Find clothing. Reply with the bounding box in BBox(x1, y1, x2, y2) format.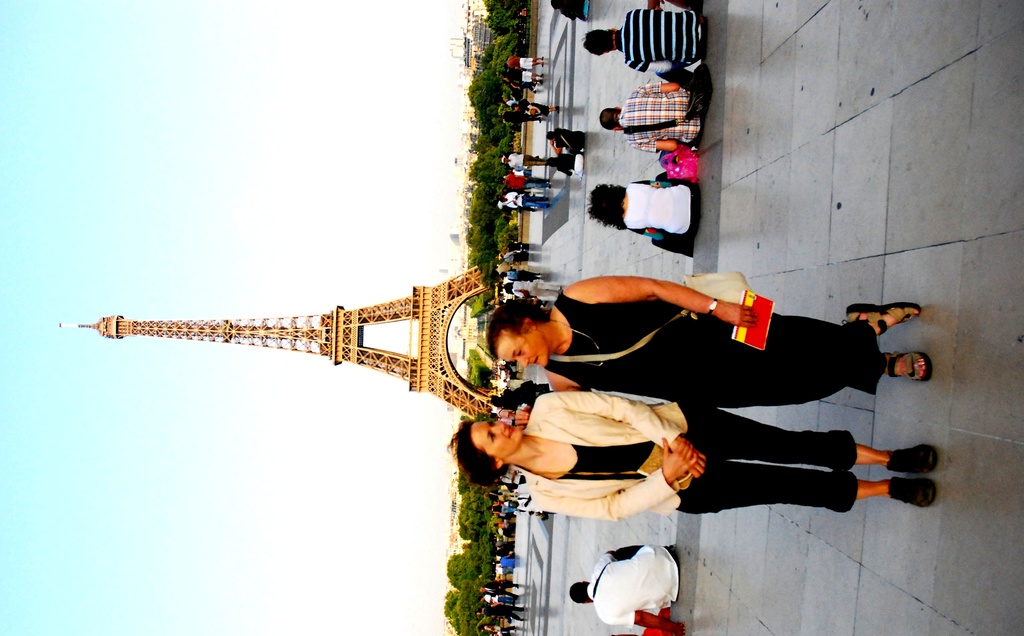
BBox(626, 179, 700, 238).
